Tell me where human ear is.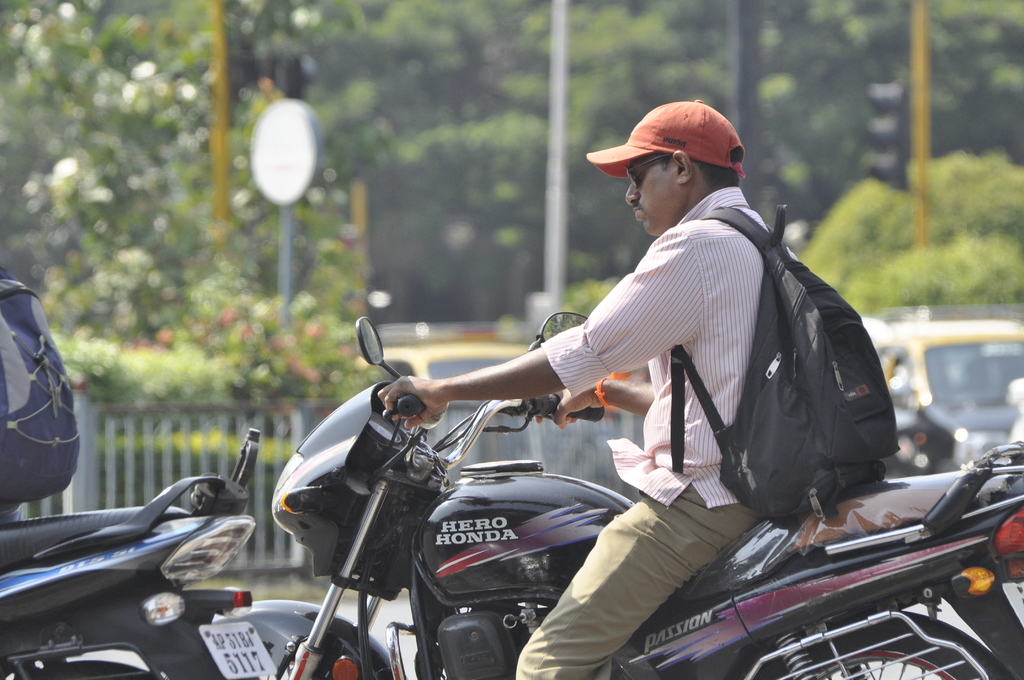
human ear is at x1=675 y1=149 x2=691 y2=182.
